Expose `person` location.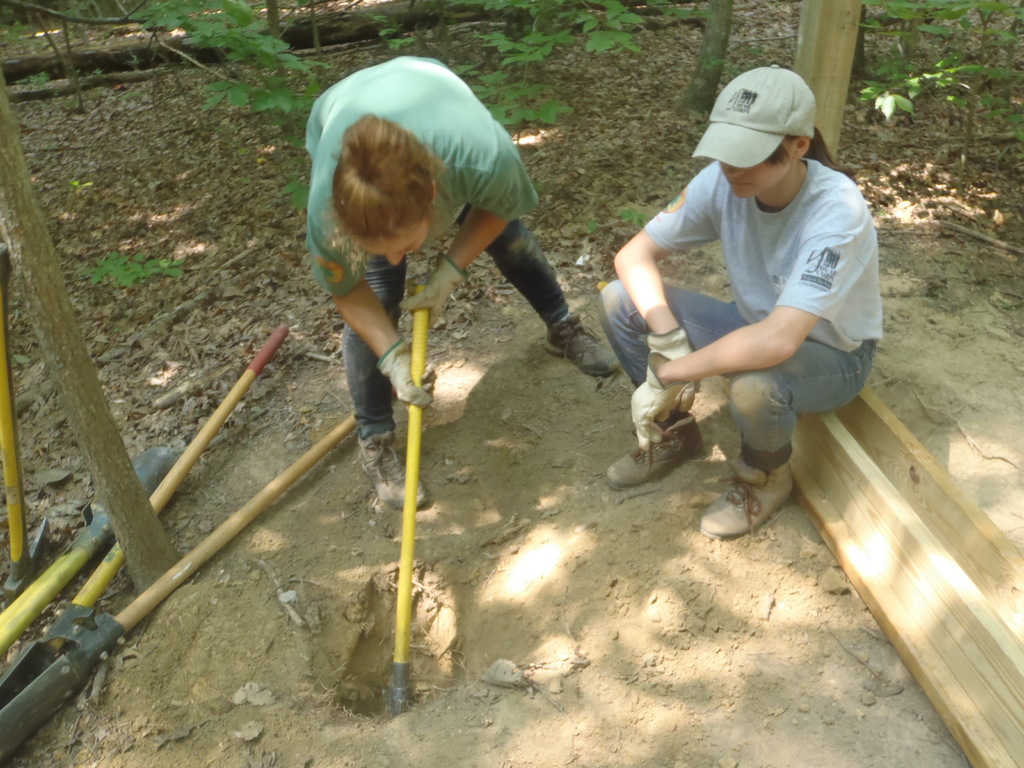
Exposed at Rect(297, 64, 557, 679).
